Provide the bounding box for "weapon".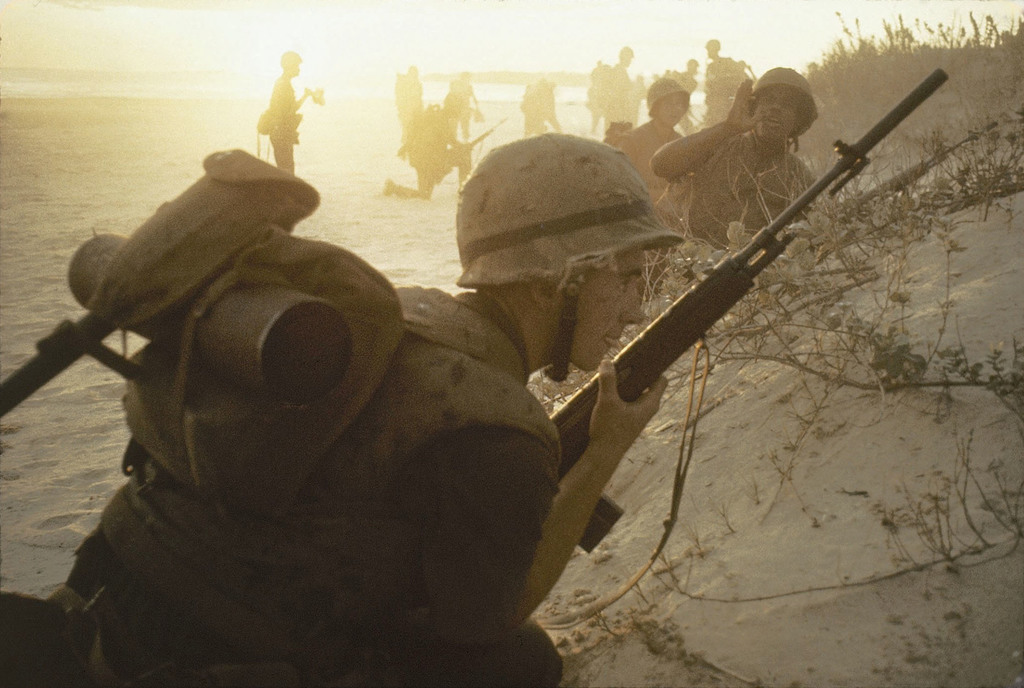
(552, 67, 949, 554).
